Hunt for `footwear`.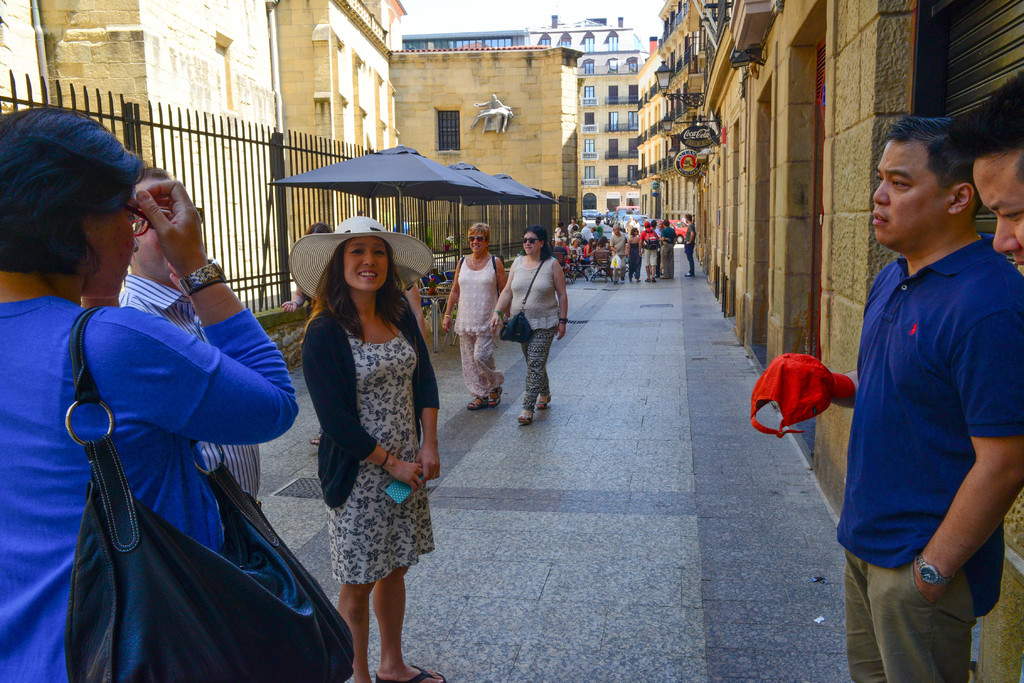
Hunted down at locate(612, 280, 616, 283).
